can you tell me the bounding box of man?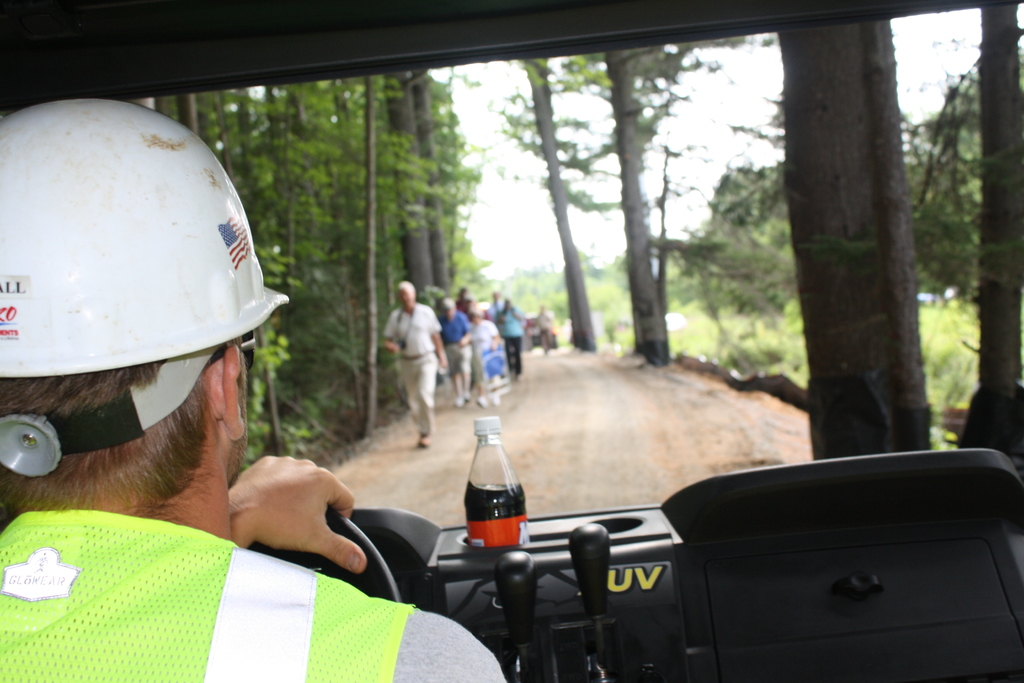
region(488, 288, 504, 317).
